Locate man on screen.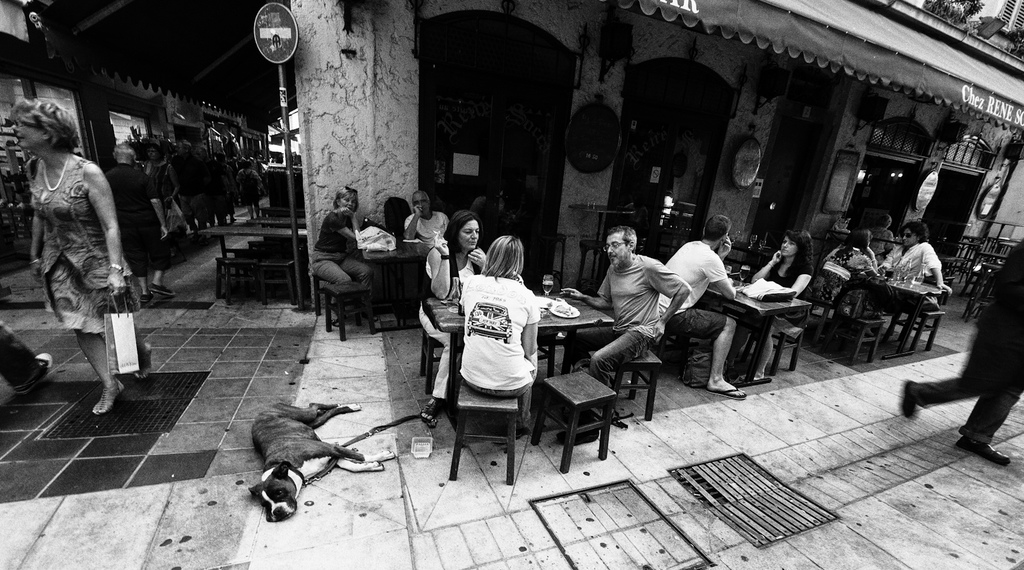
On screen at [left=868, top=209, right=893, bottom=249].
